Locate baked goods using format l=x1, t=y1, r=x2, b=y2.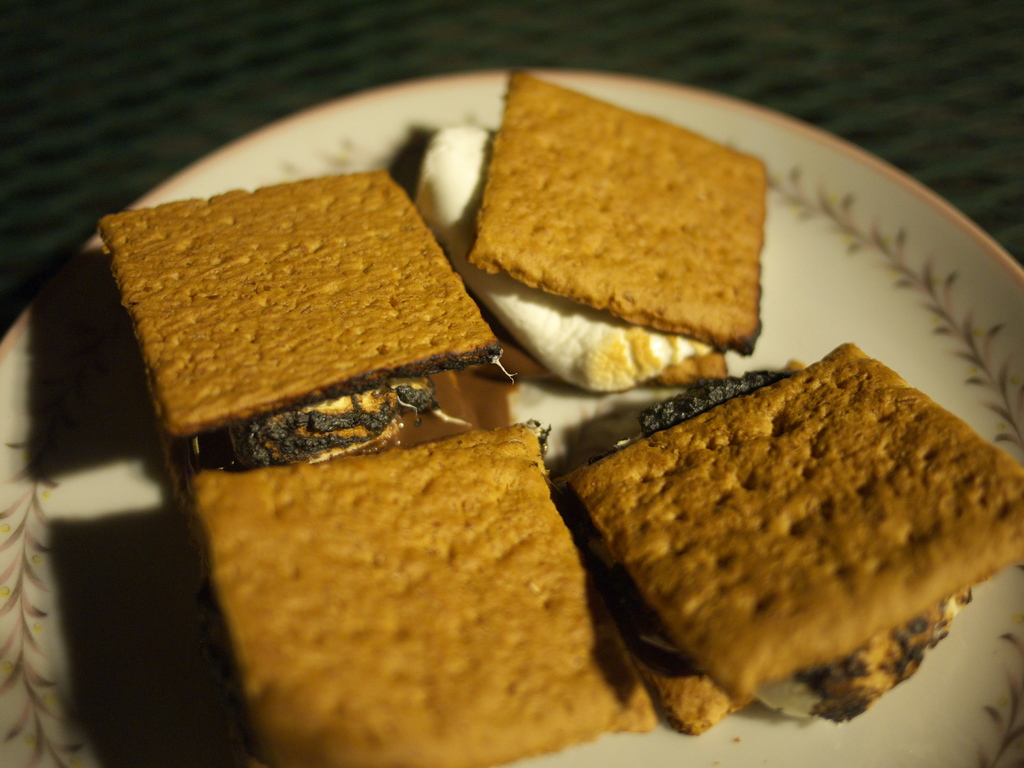
l=184, t=417, r=657, b=767.
